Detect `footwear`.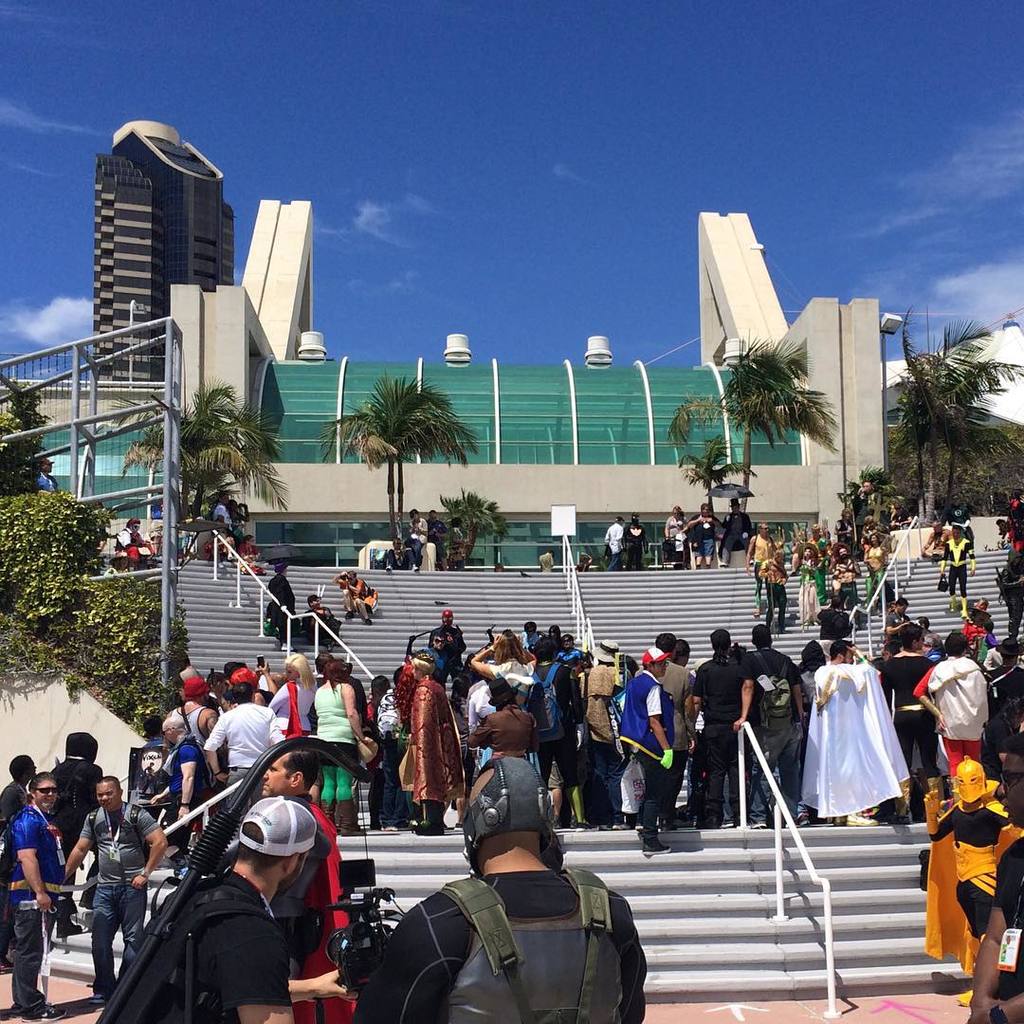
Detected at select_region(0, 948, 18, 971).
